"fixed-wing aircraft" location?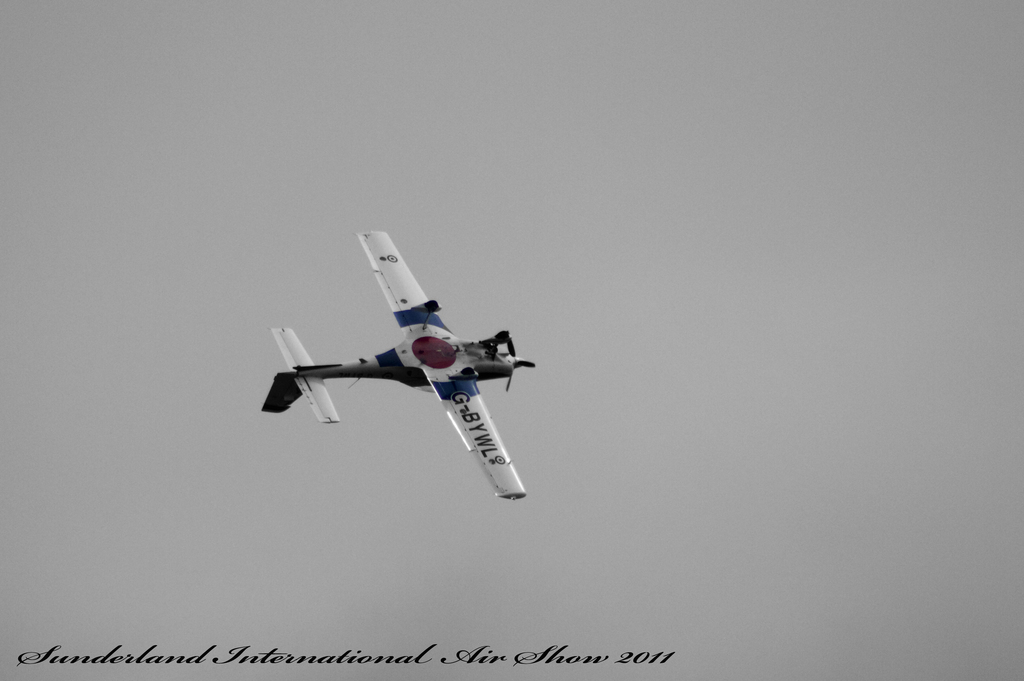
x1=257, y1=231, x2=538, y2=498
